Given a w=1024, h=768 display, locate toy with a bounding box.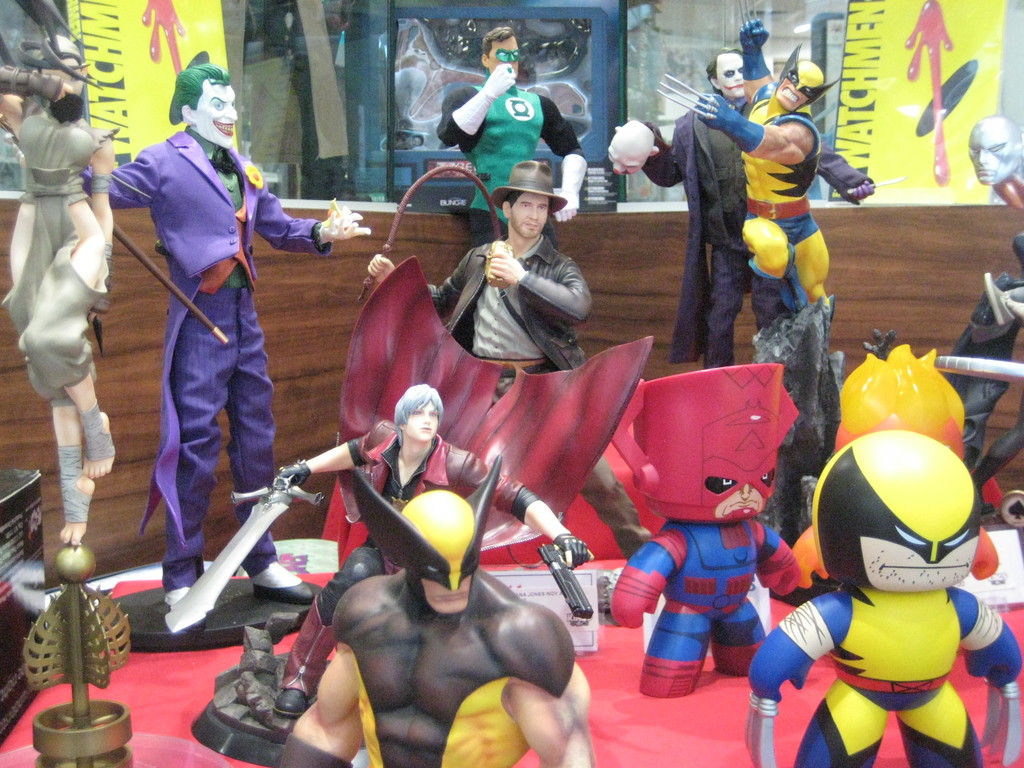
Located: (650,13,844,378).
